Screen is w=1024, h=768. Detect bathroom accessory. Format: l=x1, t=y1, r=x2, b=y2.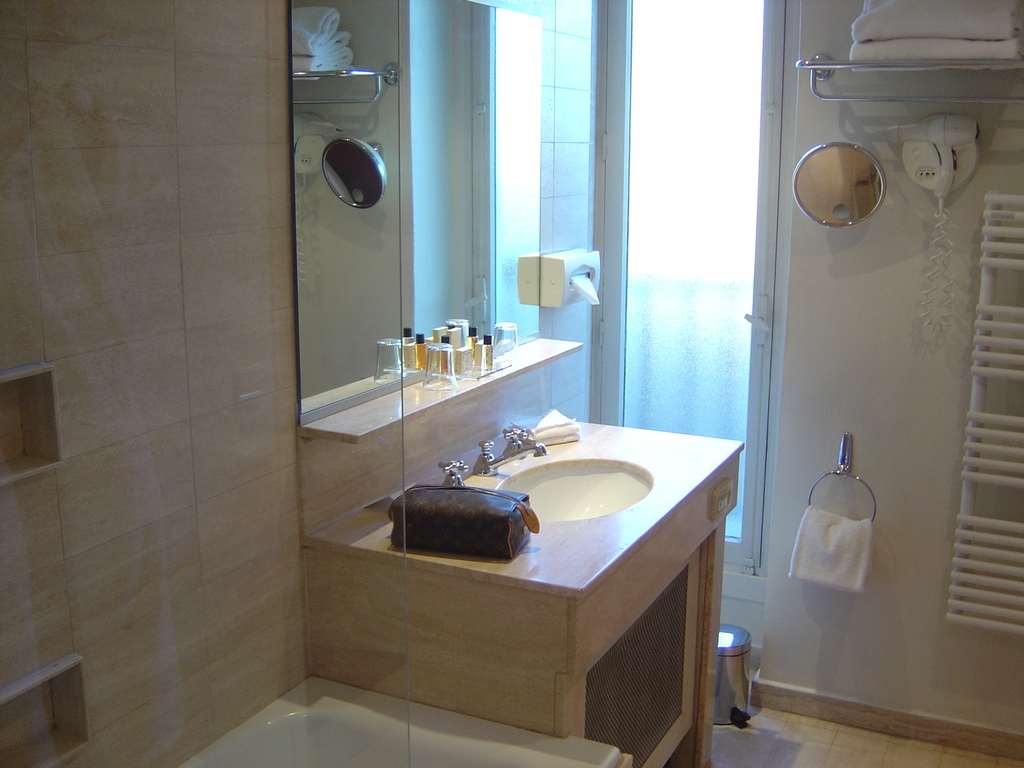
l=791, t=52, r=1023, b=113.
